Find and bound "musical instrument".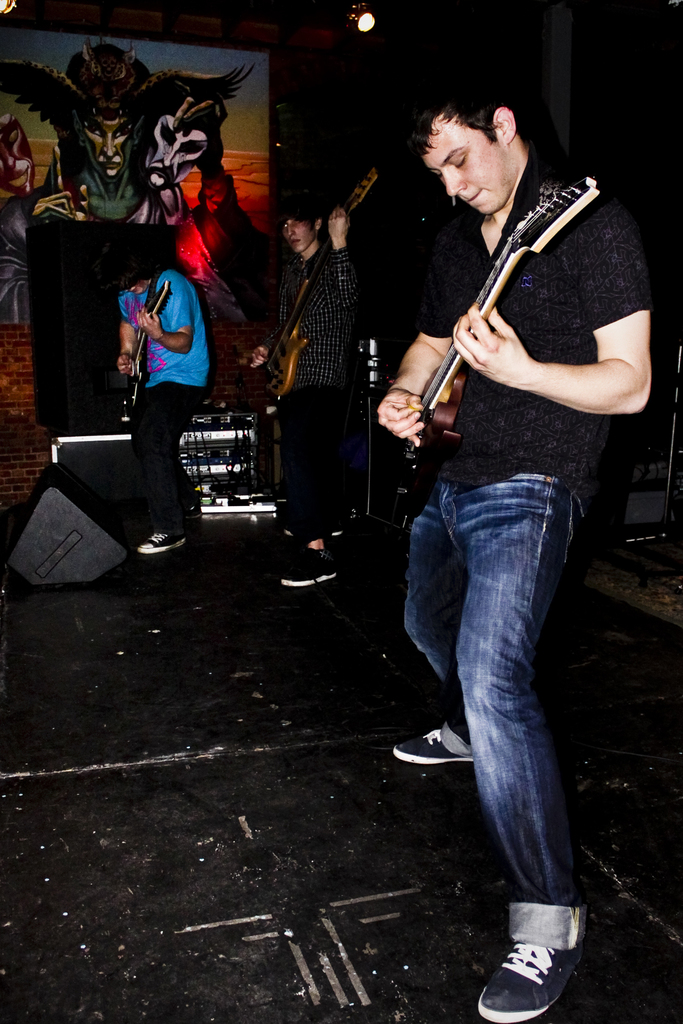
Bound: crop(120, 267, 172, 433).
